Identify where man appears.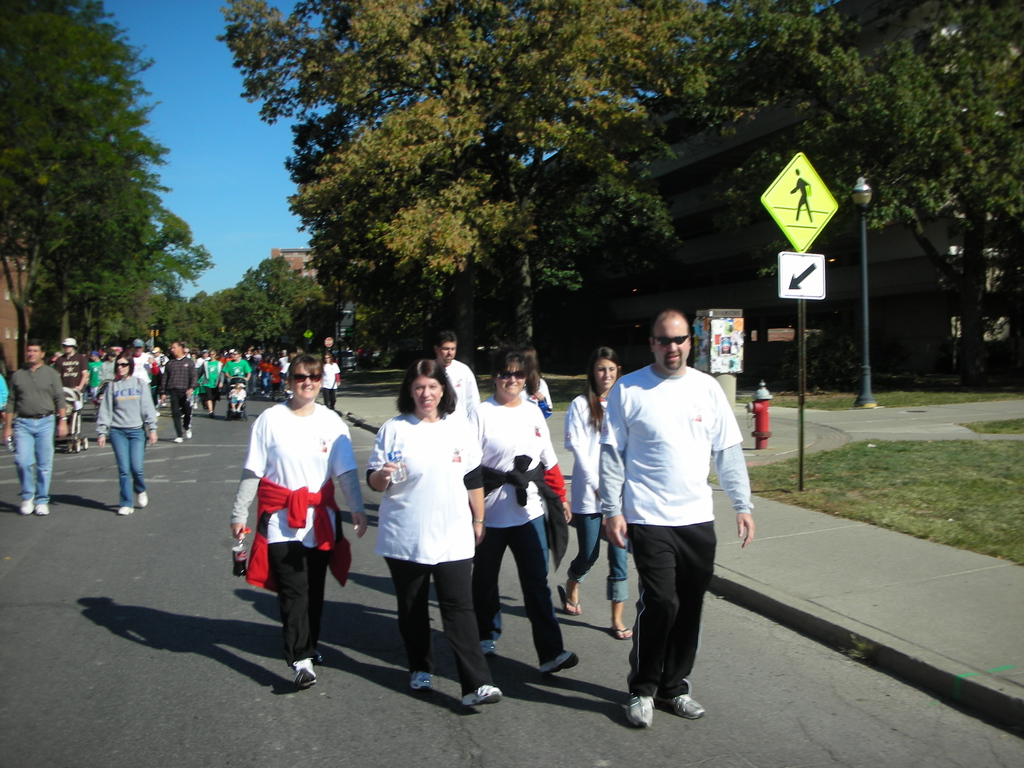
Appears at [x1=595, y1=315, x2=749, y2=741].
